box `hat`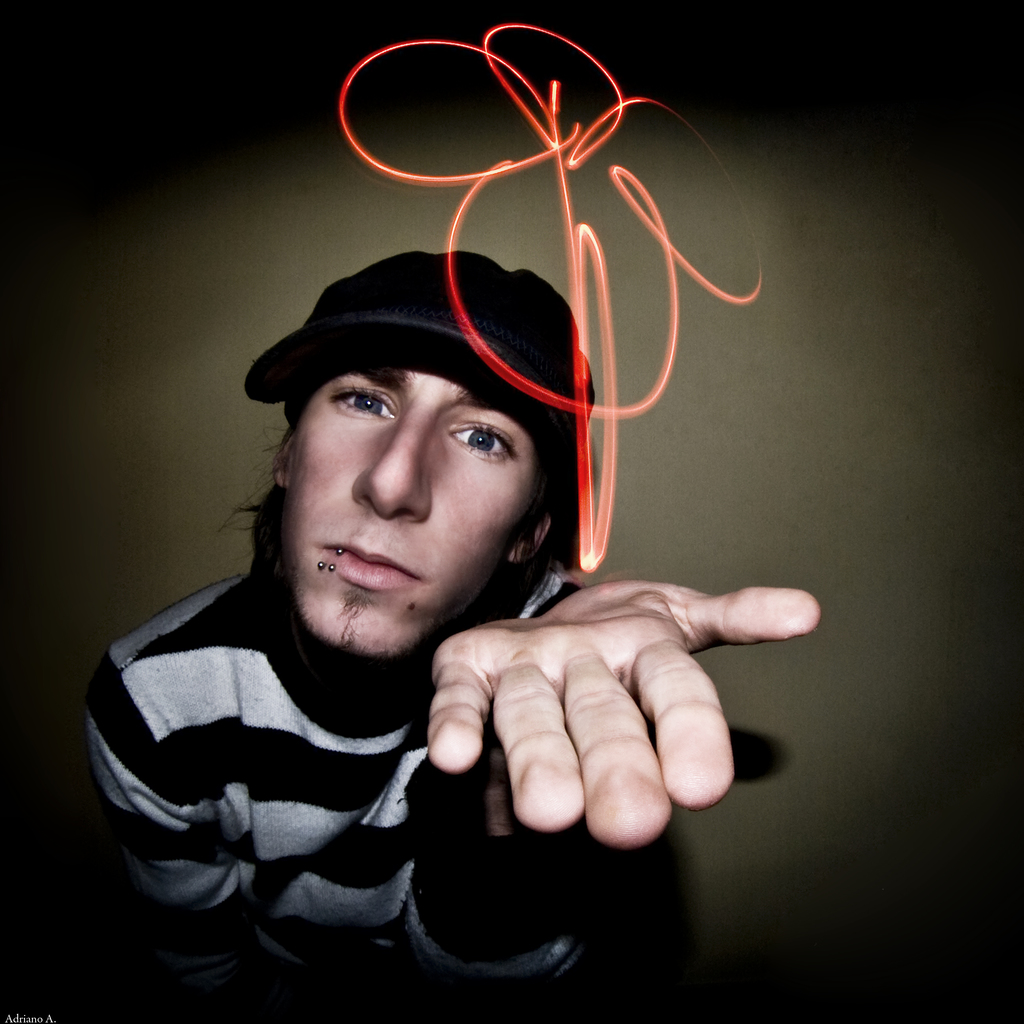
[x1=245, y1=252, x2=595, y2=491]
